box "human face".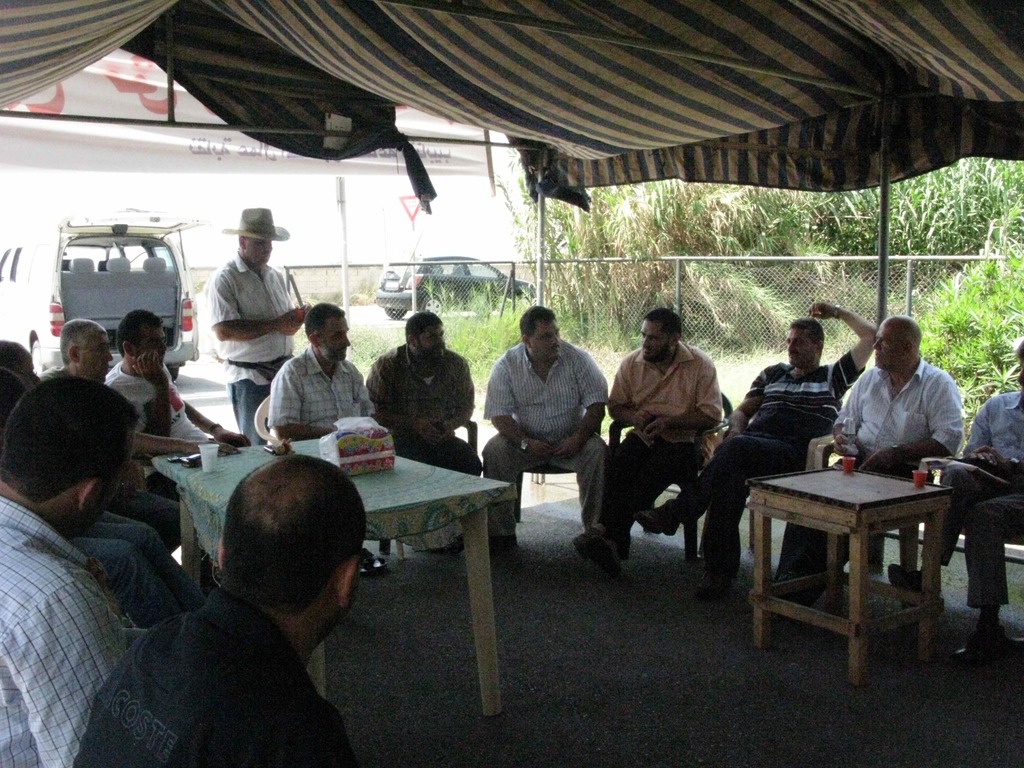
785:321:812:364.
